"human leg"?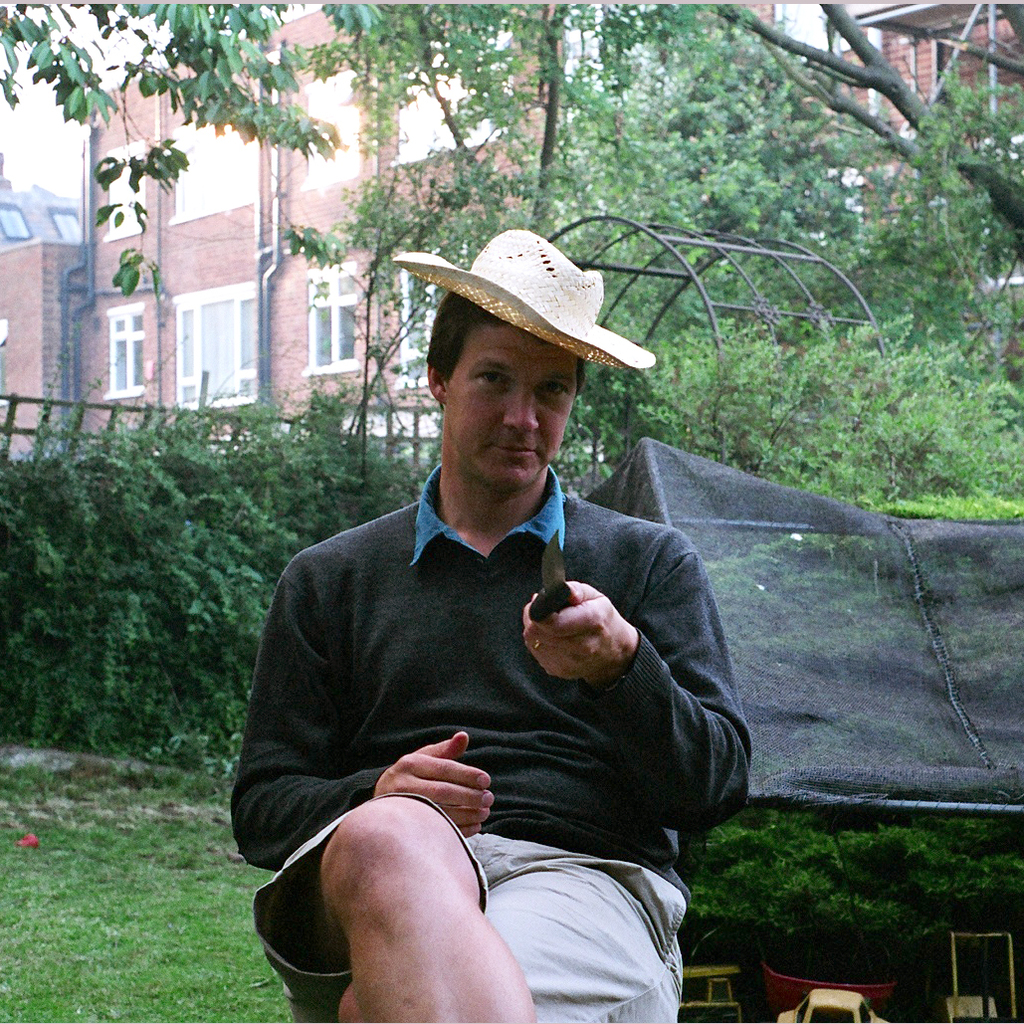
339/854/700/1023
